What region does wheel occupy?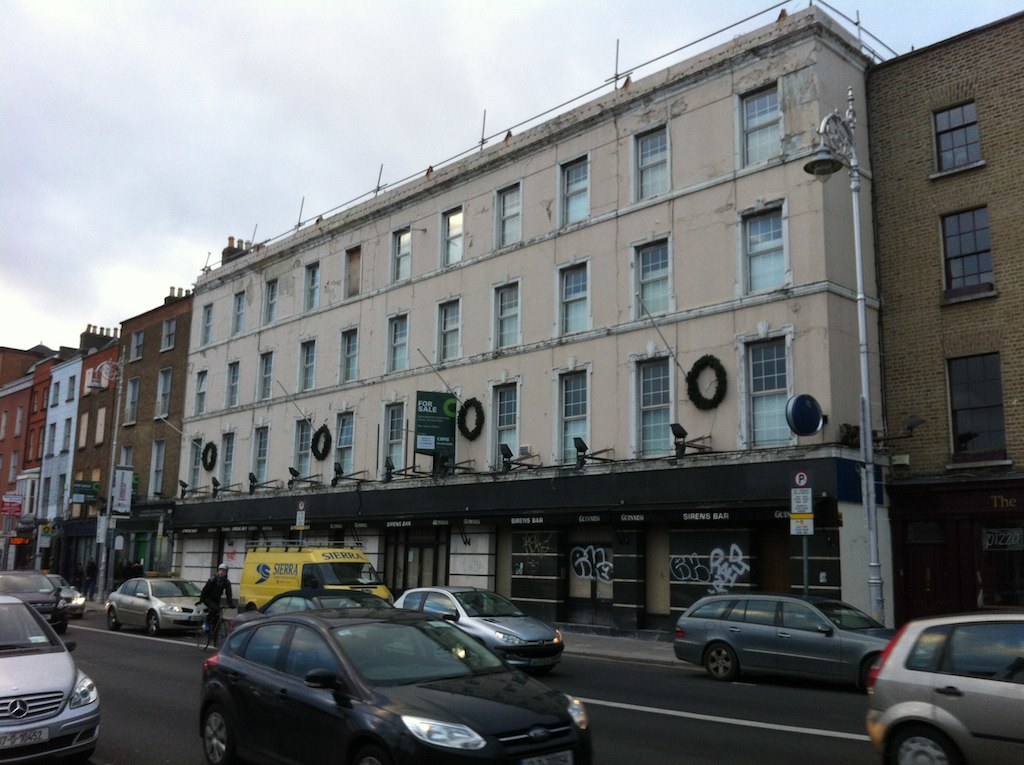
197, 624, 211, 651.
